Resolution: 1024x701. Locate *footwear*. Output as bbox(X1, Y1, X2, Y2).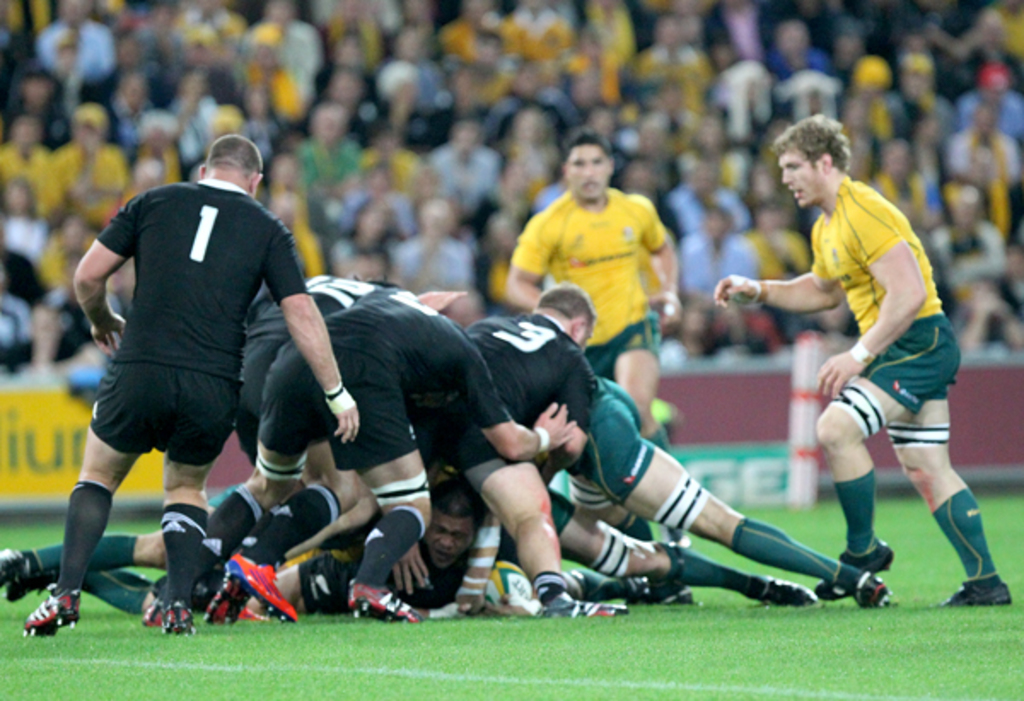
bbox(756, 571, 831, 605).
